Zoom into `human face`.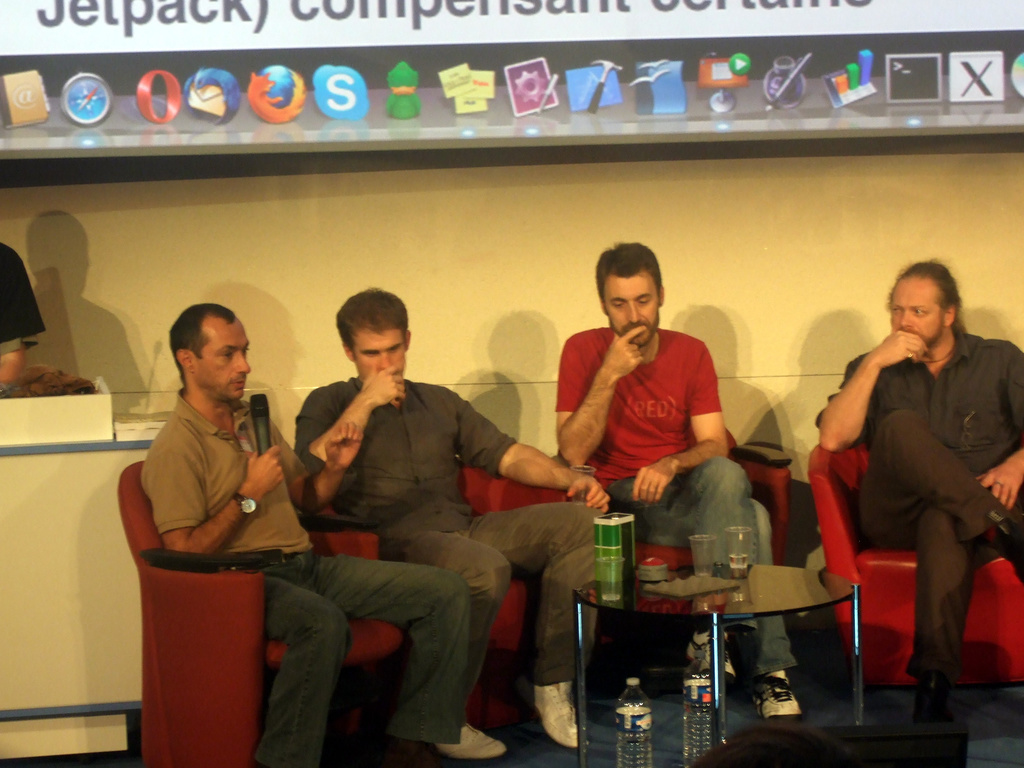
Zoom target: 607/275/661/341.
